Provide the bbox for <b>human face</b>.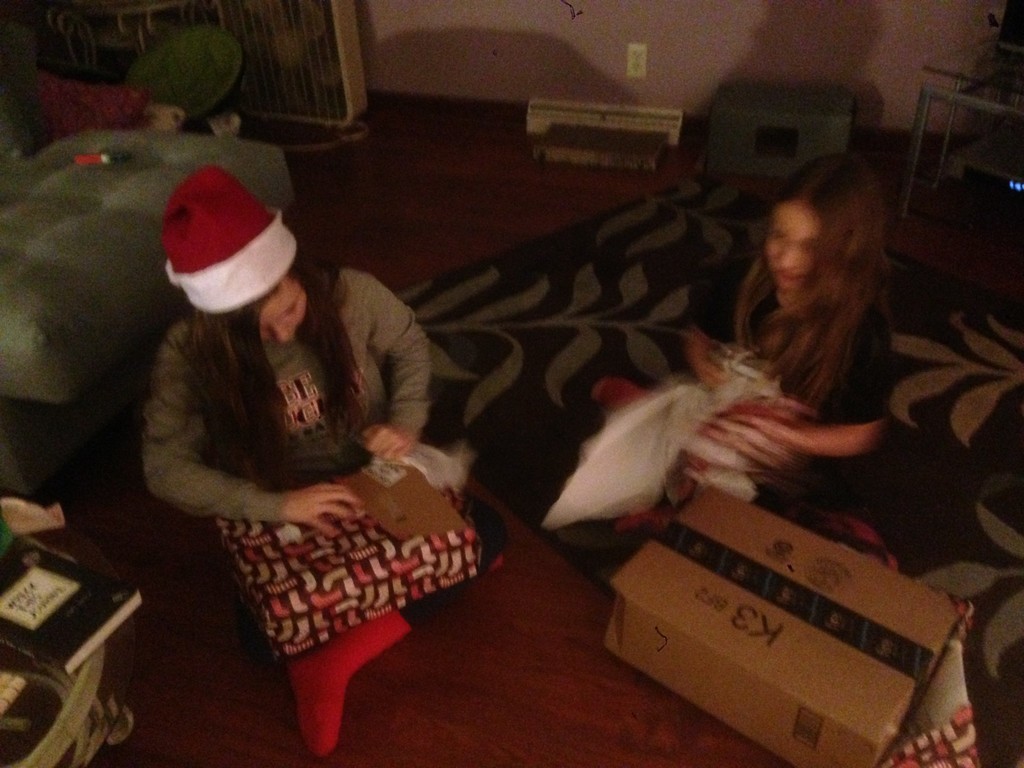
bbox=[765, 206, 818, 290].
